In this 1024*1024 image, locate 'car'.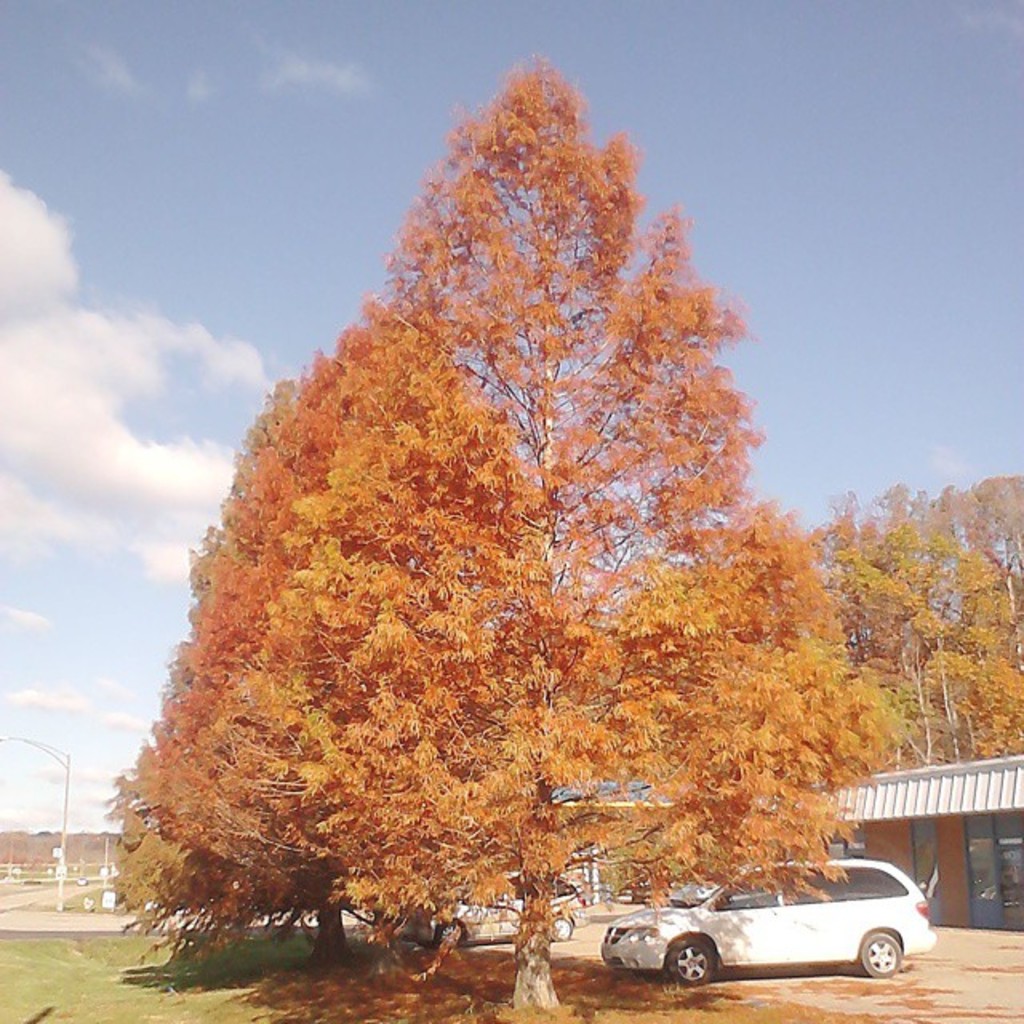
Bounding box: select_region(398, 870, 586, 950).
